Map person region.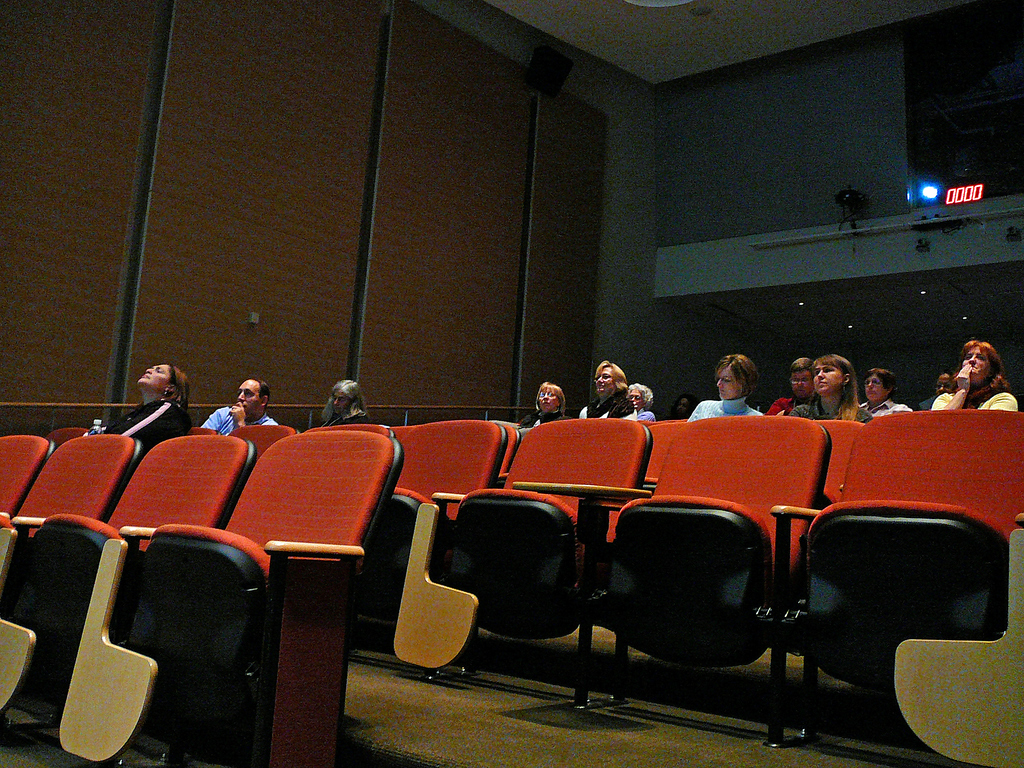
Mapped to <region>767, 360, 821, 419</region>.
